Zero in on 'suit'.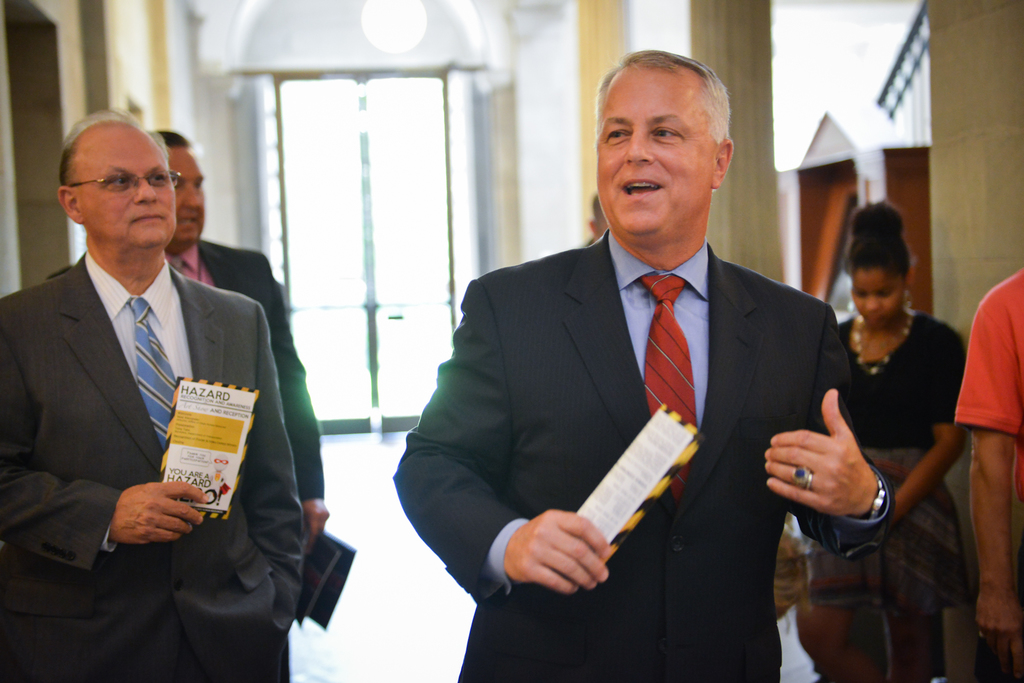
Zeroed in: (396, 125, 774, 641).
